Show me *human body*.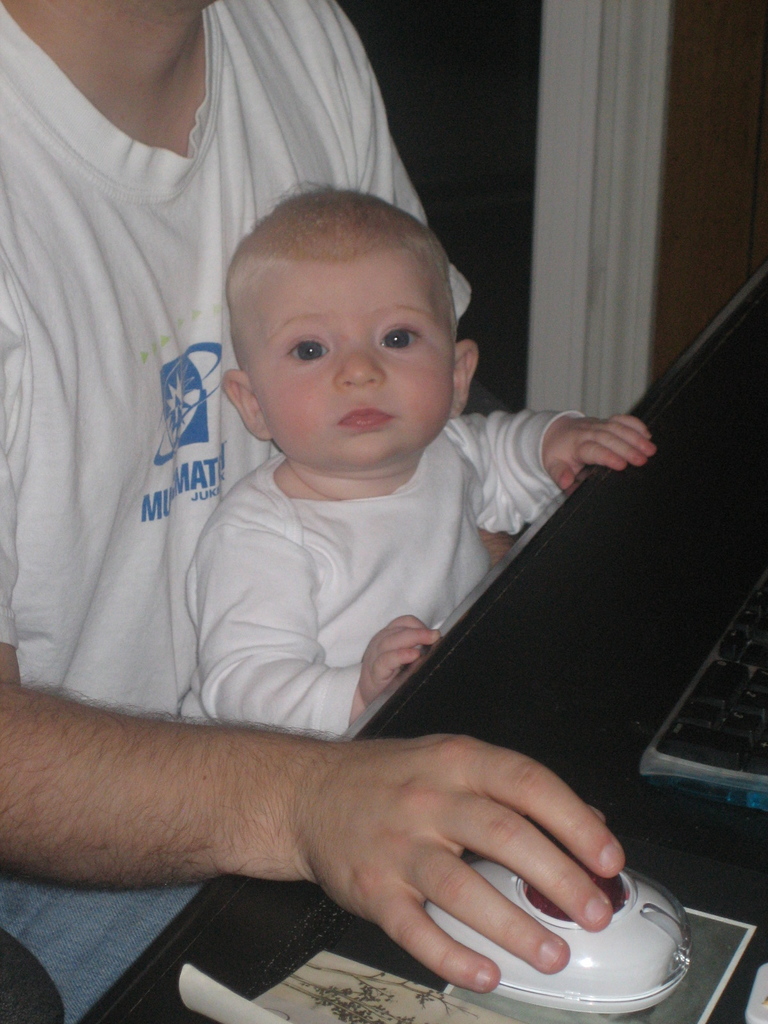
*human body* is here: [180, 184, 664, 736].
